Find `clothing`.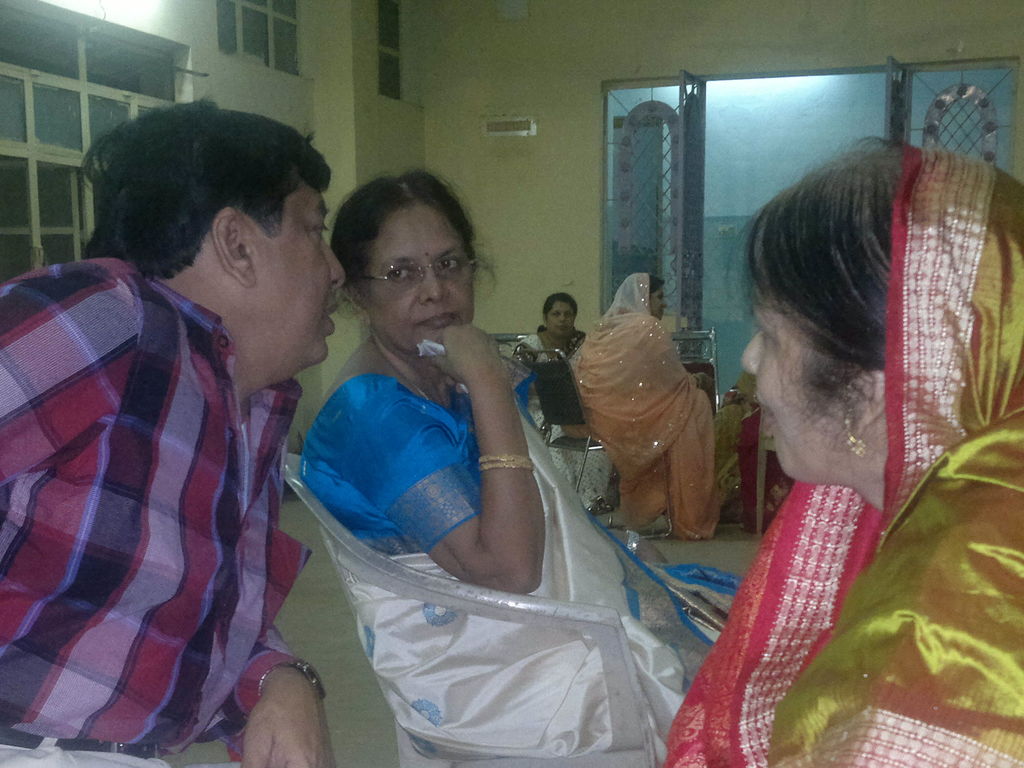
0/252/326/767.
